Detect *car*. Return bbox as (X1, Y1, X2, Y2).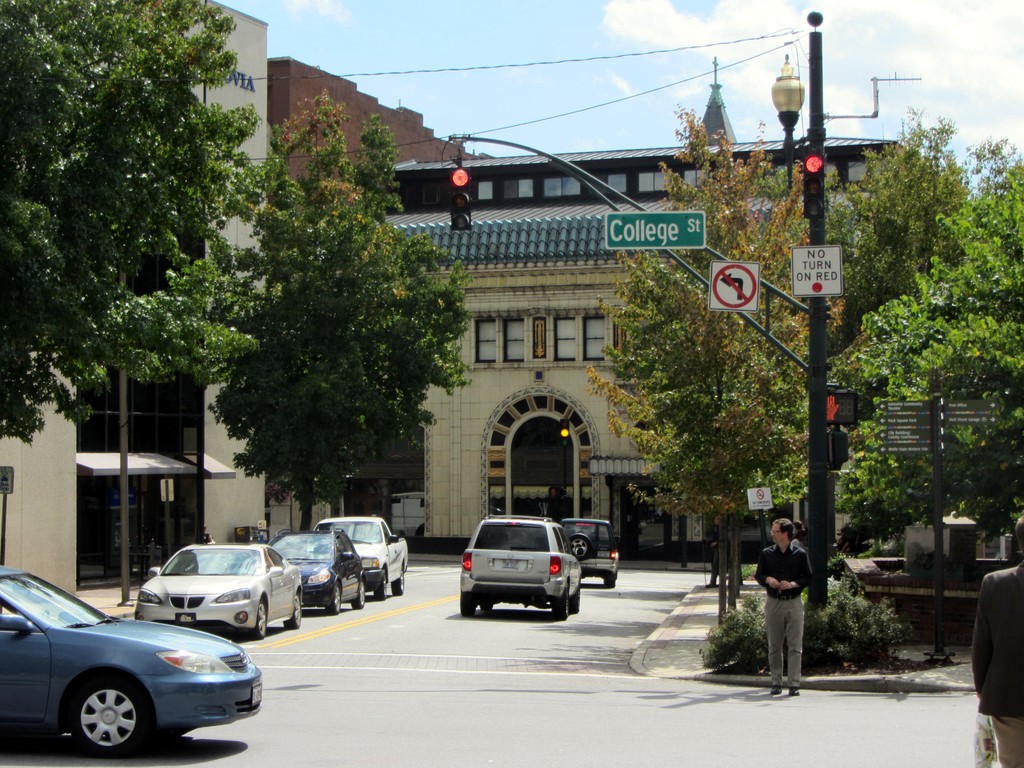
(262, 532, 361, 614).
